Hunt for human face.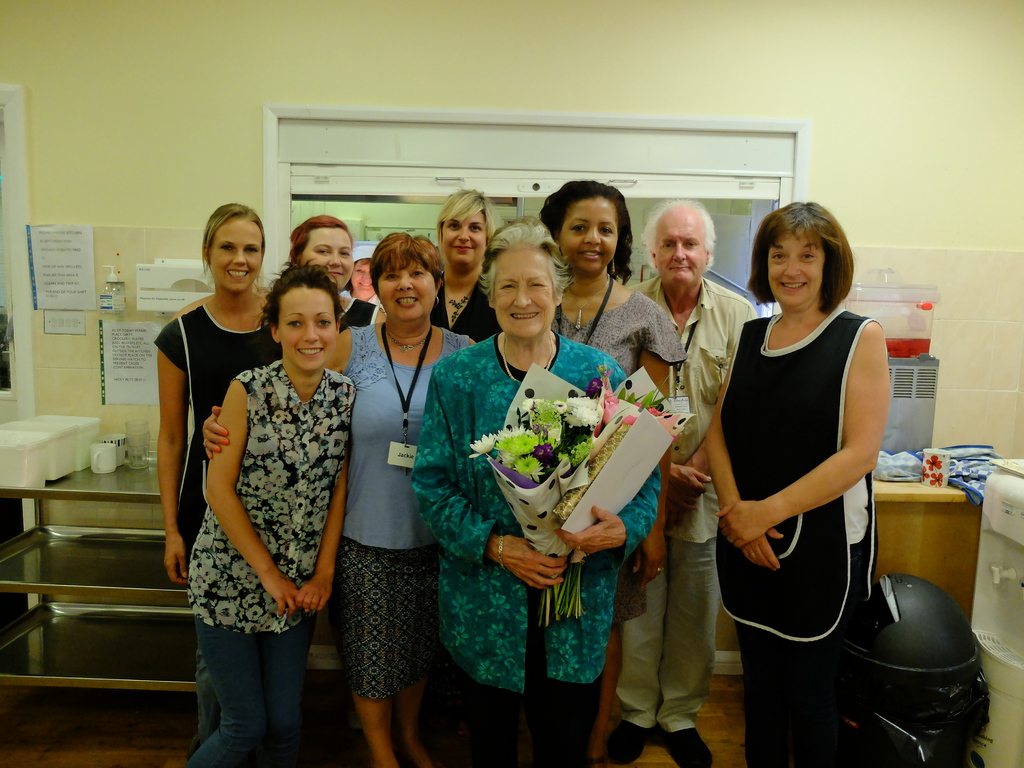
Hunted down at (x1=768, y1=225, x2=821, y2=308).
